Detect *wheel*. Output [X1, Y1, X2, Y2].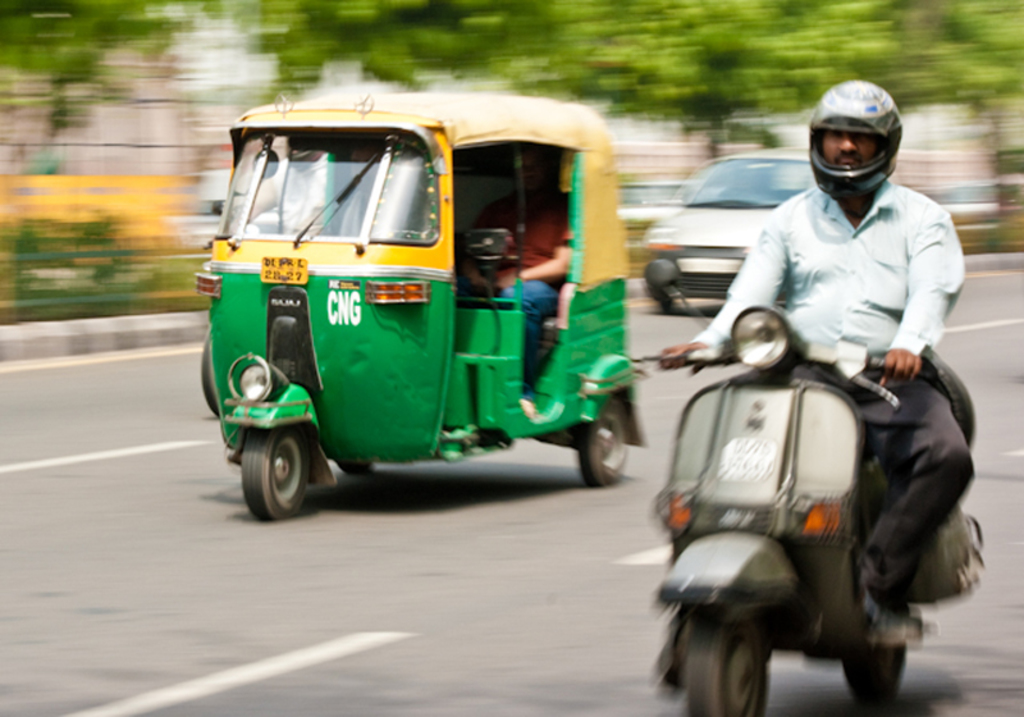
[576, 398, 627, 485].
